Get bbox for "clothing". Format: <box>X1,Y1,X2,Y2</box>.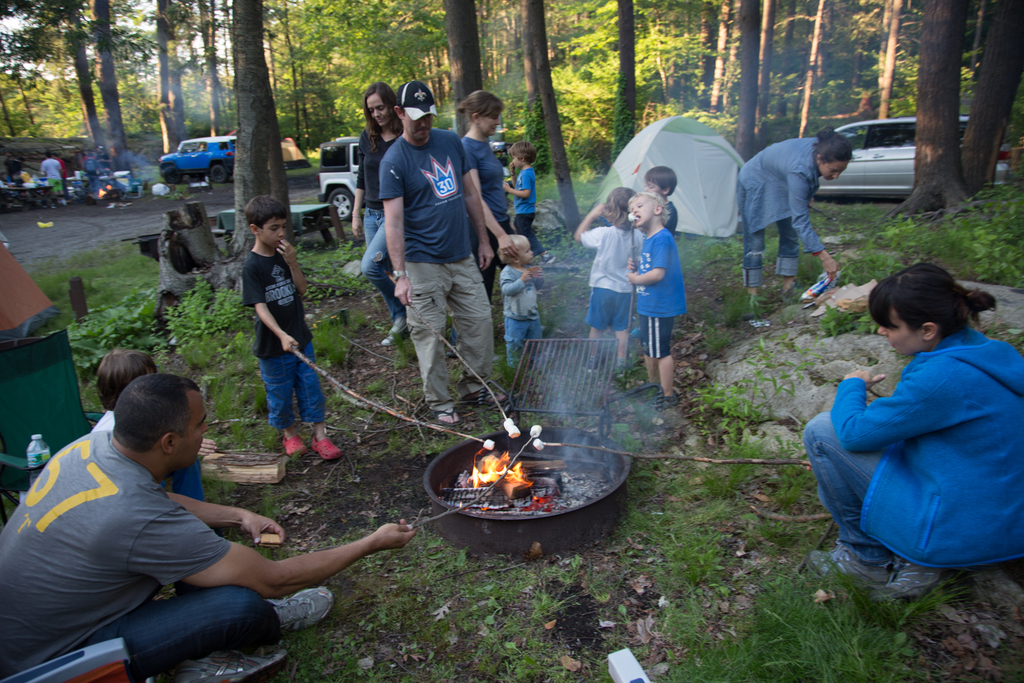
<box>358,124,406,212</box>.
